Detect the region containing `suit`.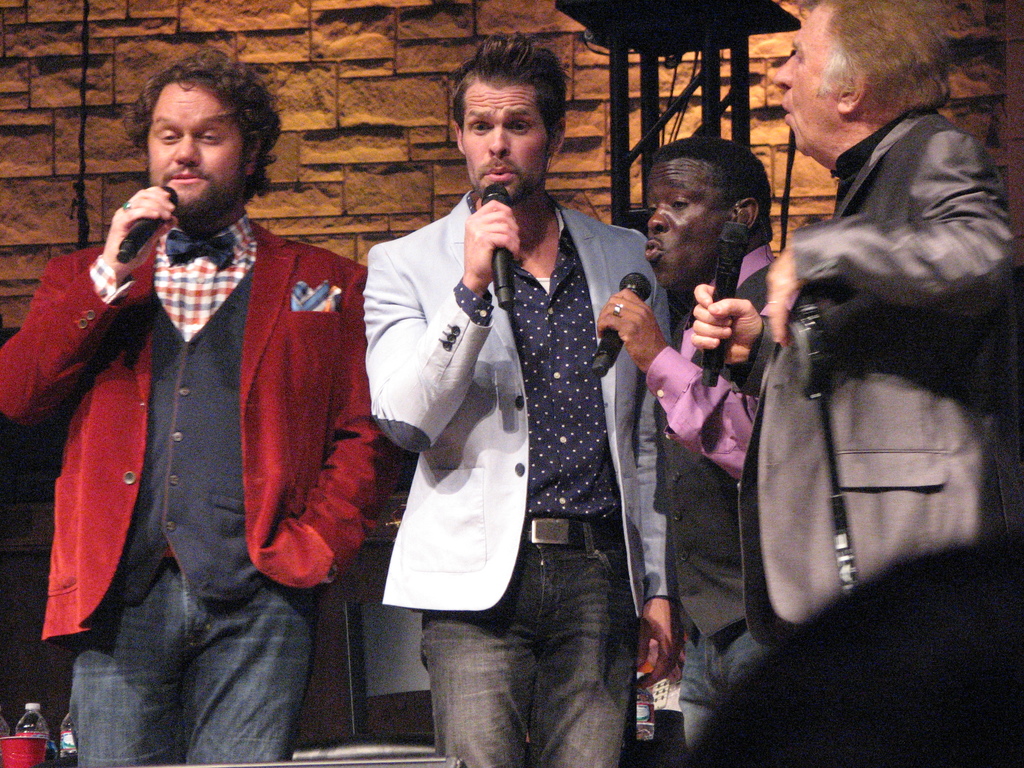
19,113,357,752.
